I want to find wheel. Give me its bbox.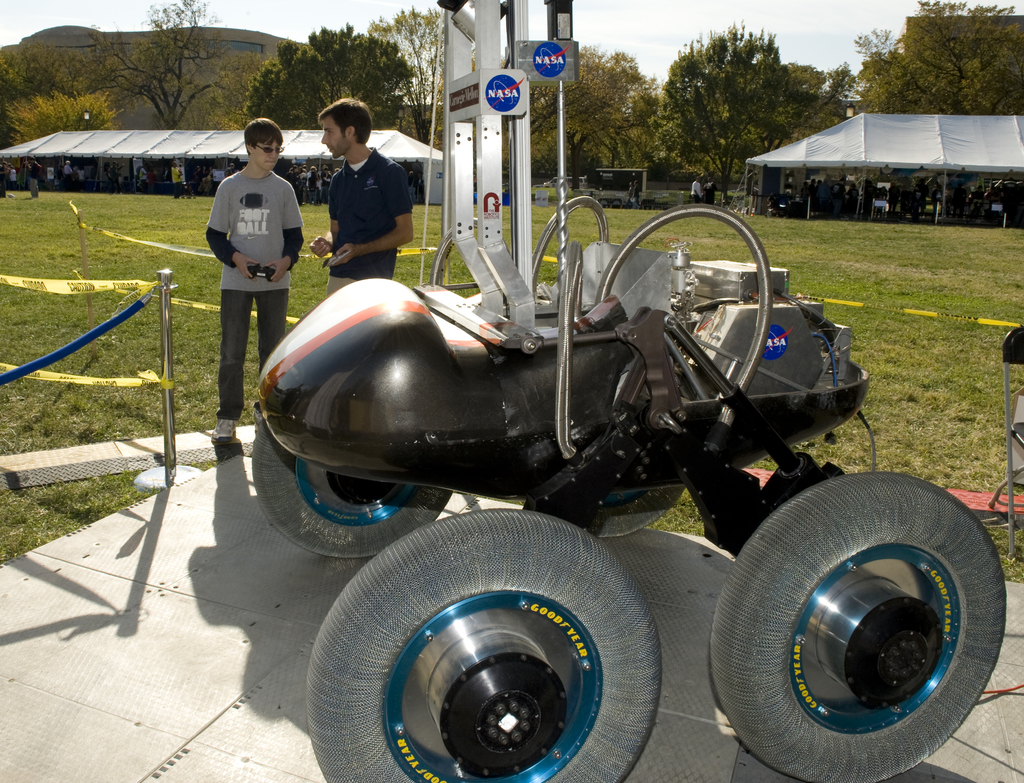
Rect(719, 471, 995, 757).
